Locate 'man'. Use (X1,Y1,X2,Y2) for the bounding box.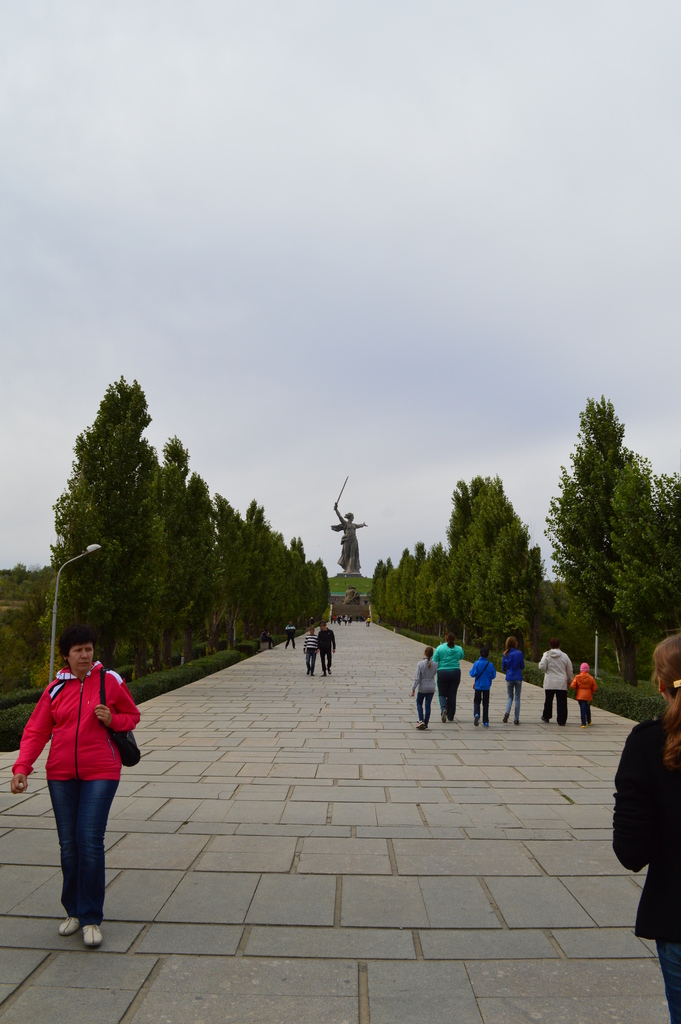
(316,621,334,676).
